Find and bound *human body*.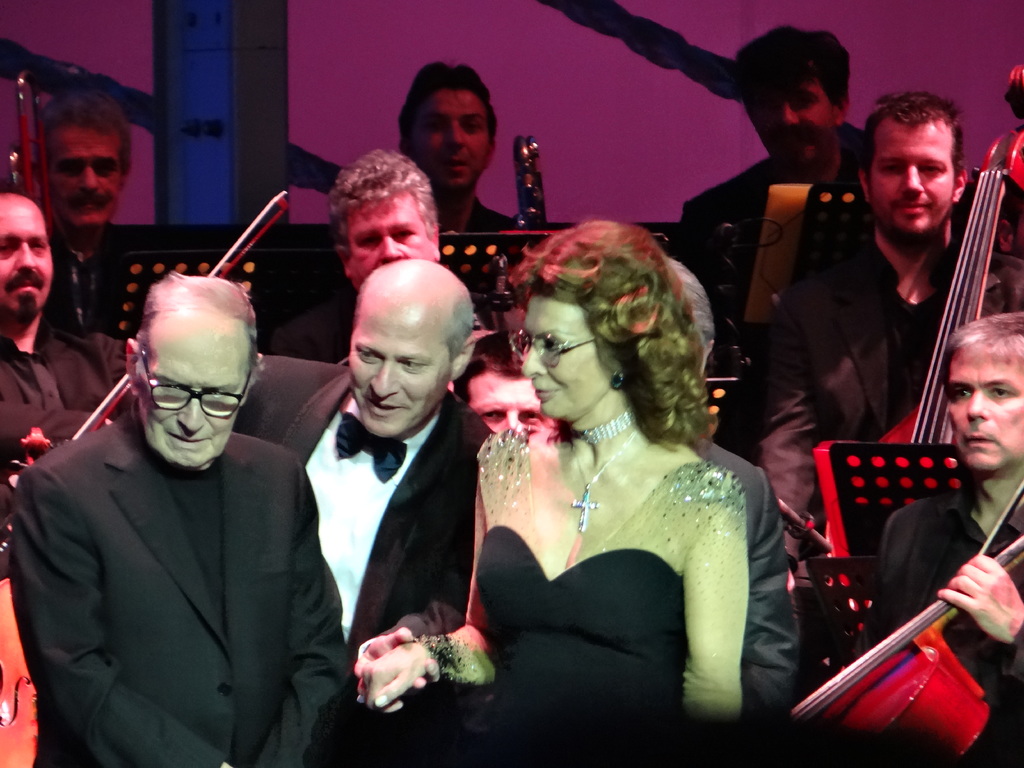
Bound: select_region(3, 403, 353, 767).
